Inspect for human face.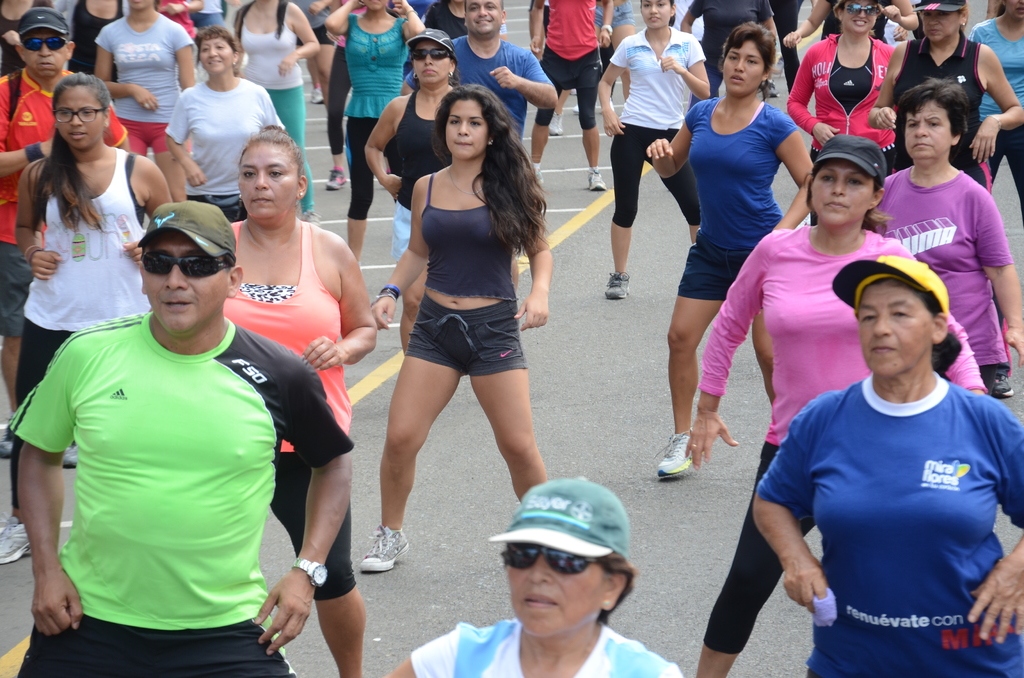
Inspection: [left=123, top=0, right=149, bottom=10].
